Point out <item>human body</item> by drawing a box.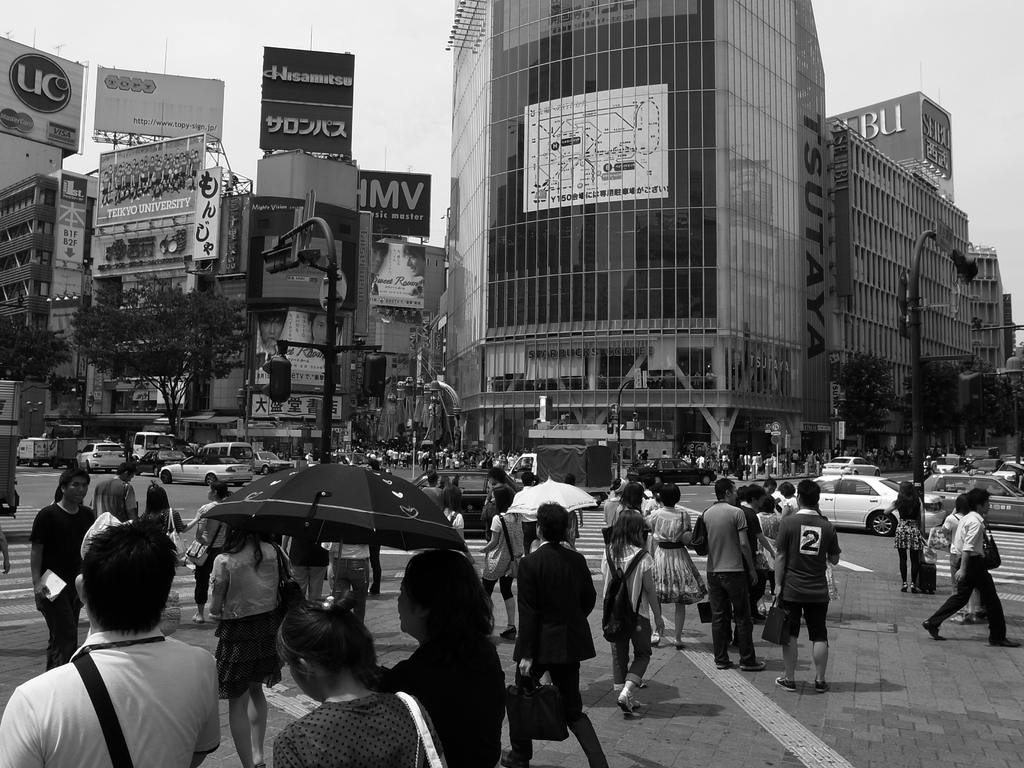
<bbox>687, 477, 759, 679</bbox>.
